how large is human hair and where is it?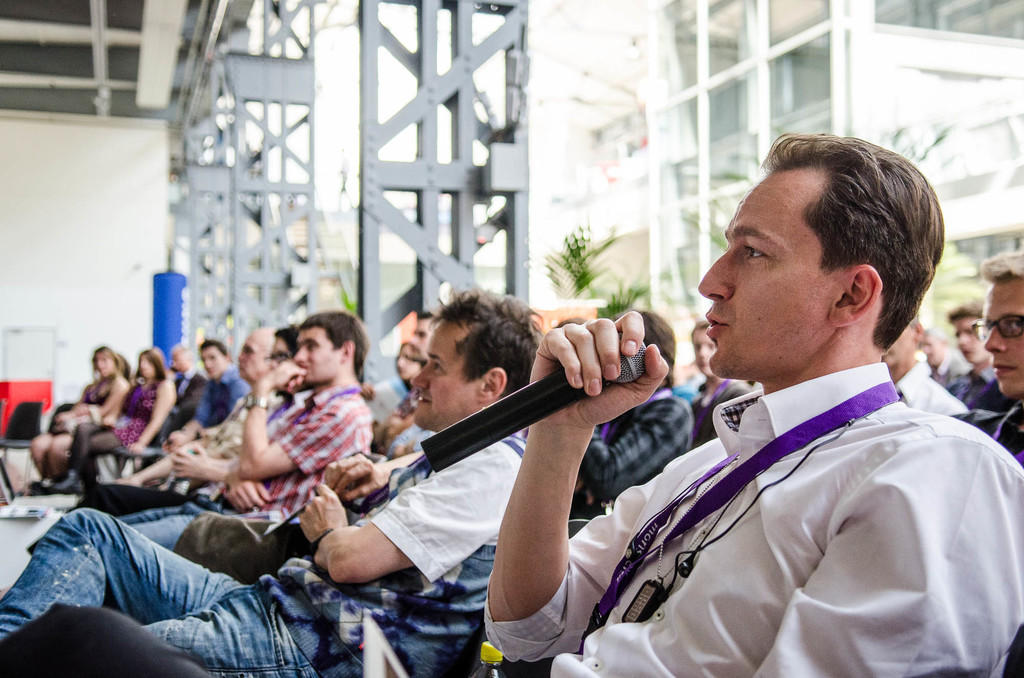
Bounding box: region(640, 310, 682, 385).
